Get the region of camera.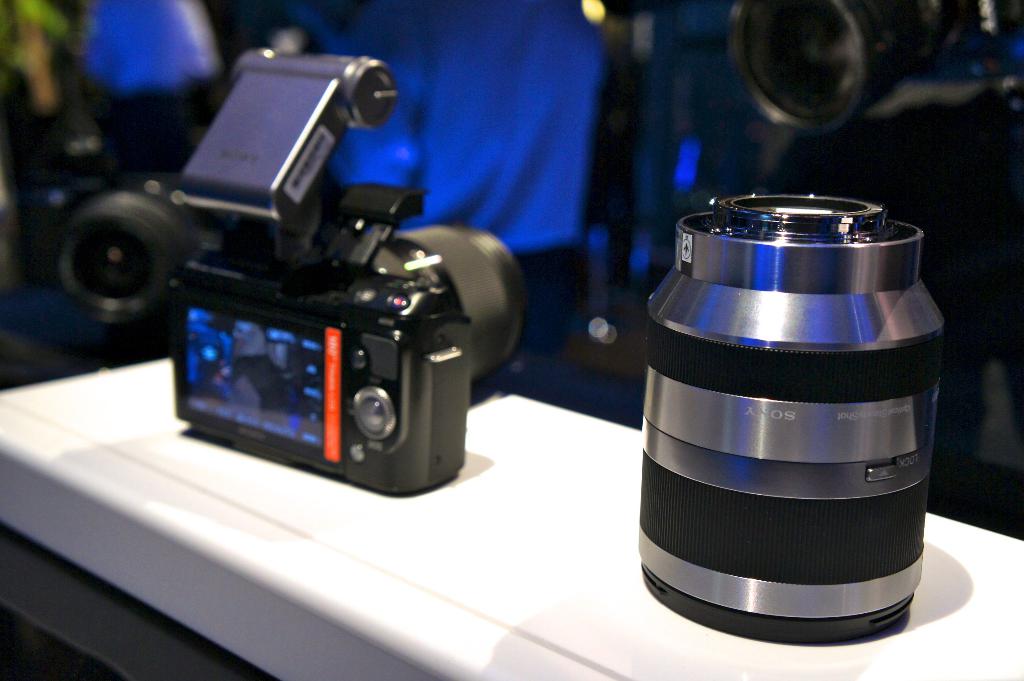
detection(732, 0, 1019, 146).
